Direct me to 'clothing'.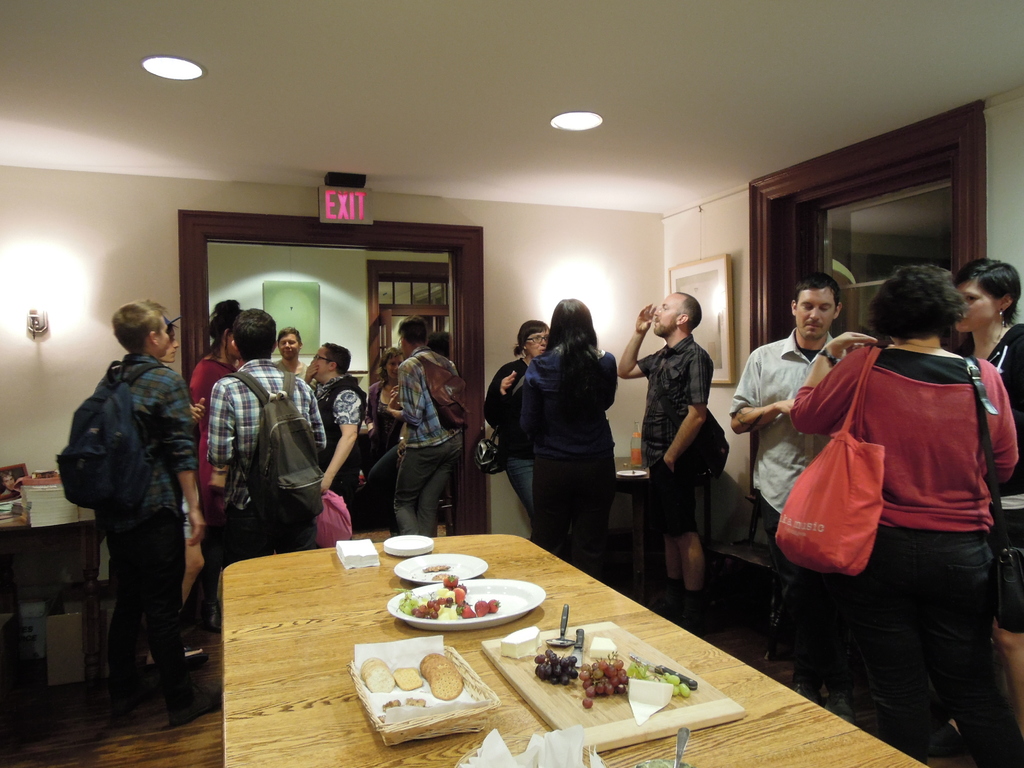
Direction: x1=200, y1=349, x2=341, y2=596.
